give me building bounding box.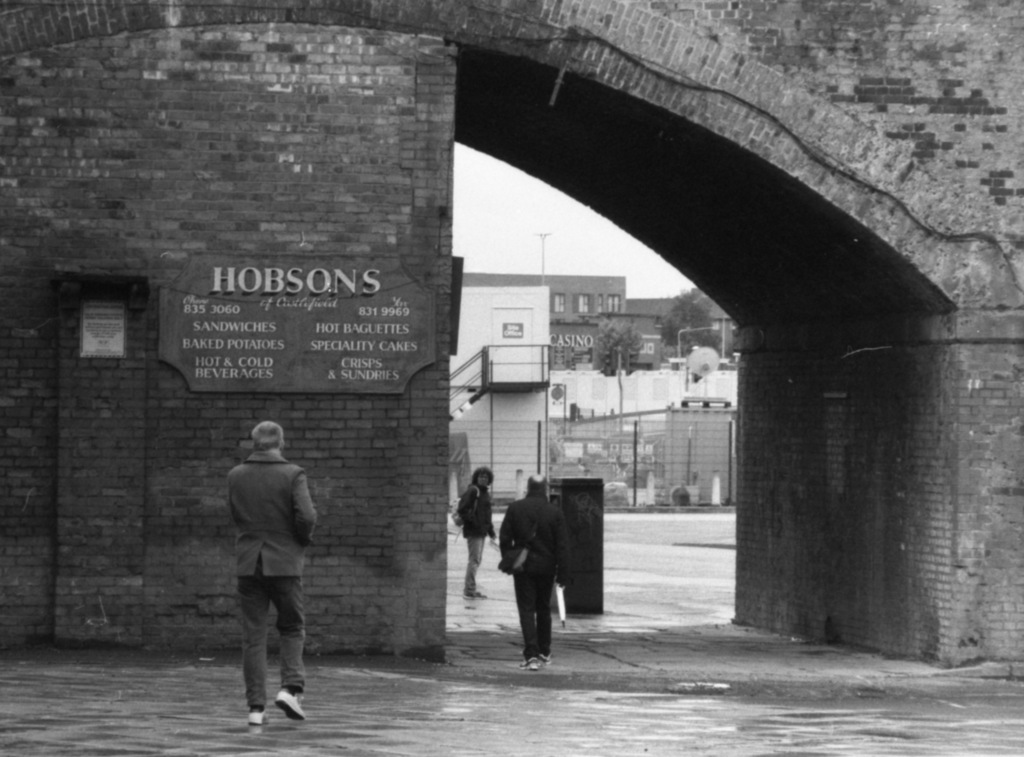
(443, 269, 735, 511).
